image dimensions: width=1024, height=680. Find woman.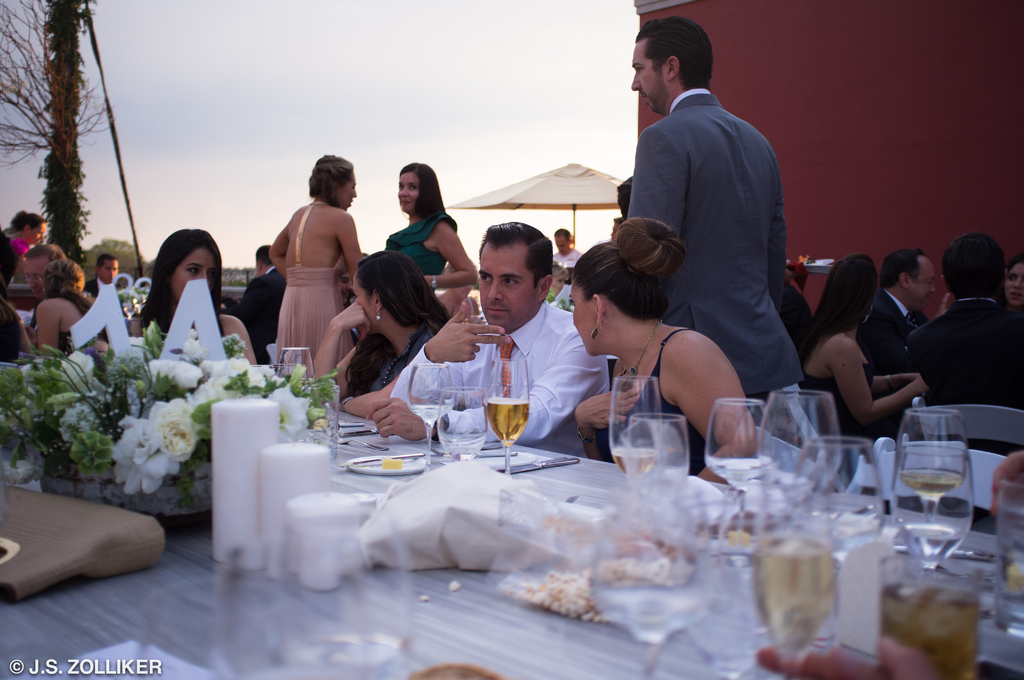
(563,213,756,484).
